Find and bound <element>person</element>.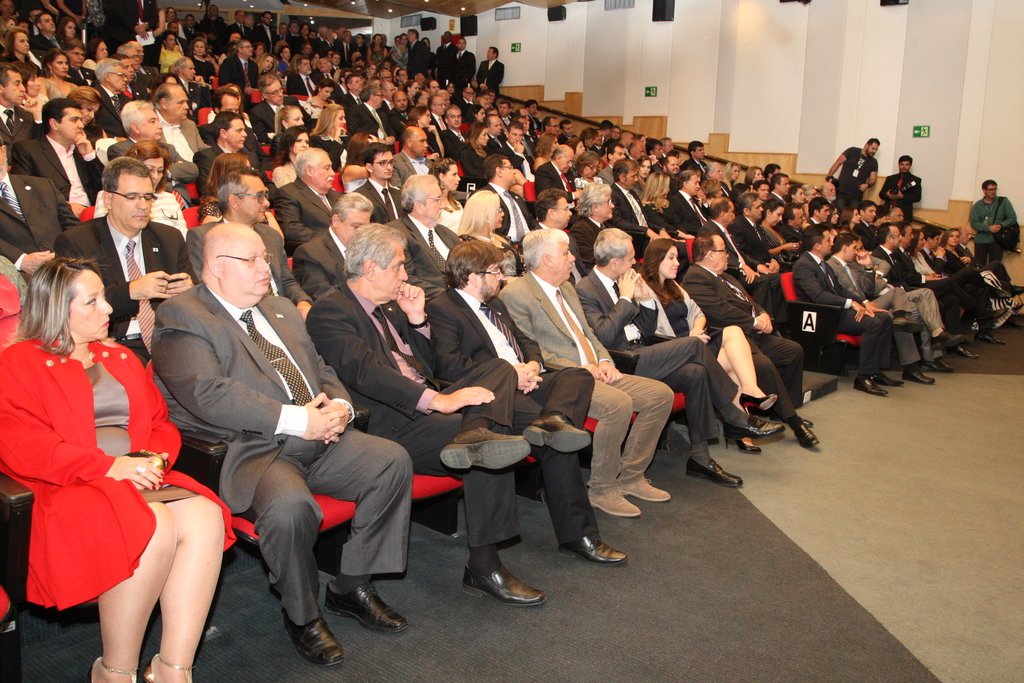
Bound: (x1=429, y1=240, x2=626, y2=565).
